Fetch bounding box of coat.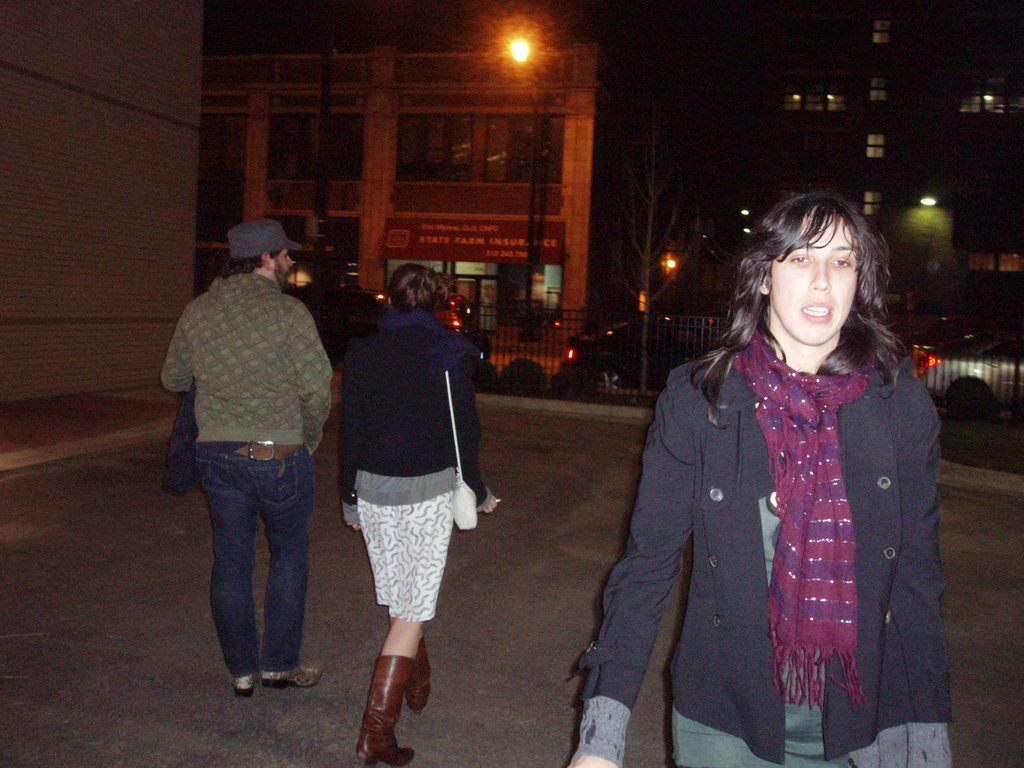
Bbox: box(648, 279, 931, 747).
